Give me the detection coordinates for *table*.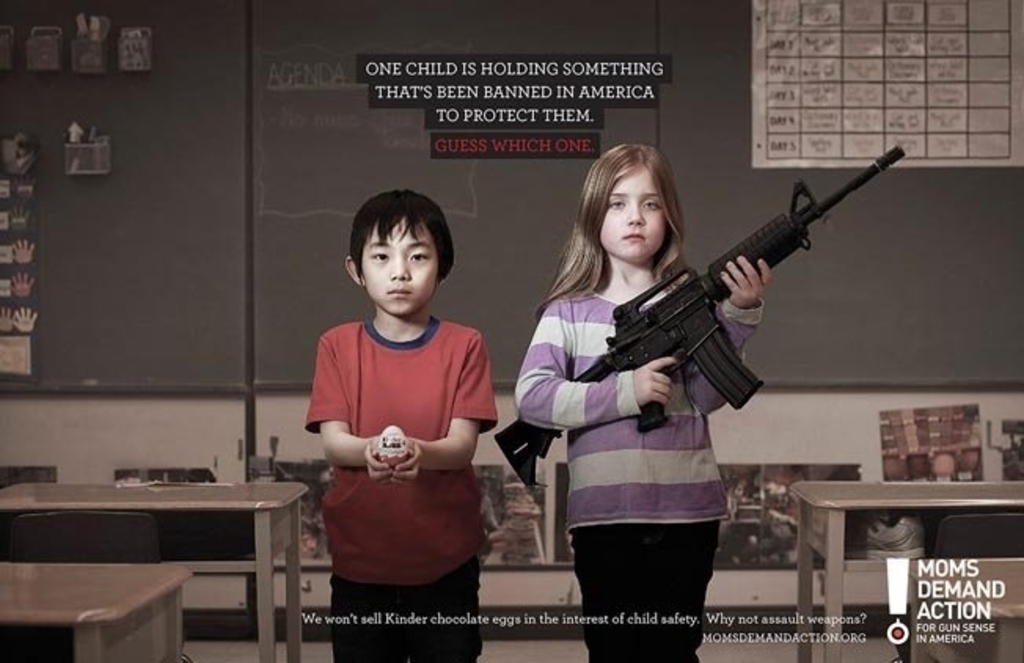
box(788, 478, 1022, 661).
